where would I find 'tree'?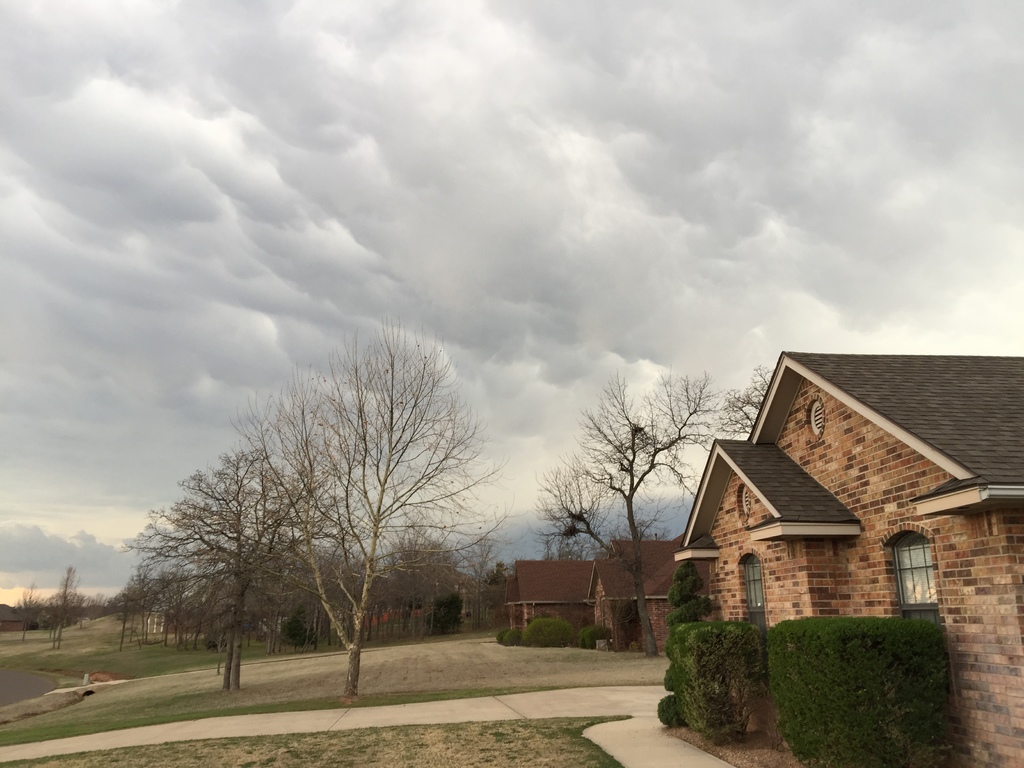
At <region>713, 357, 776, 438</region>.
